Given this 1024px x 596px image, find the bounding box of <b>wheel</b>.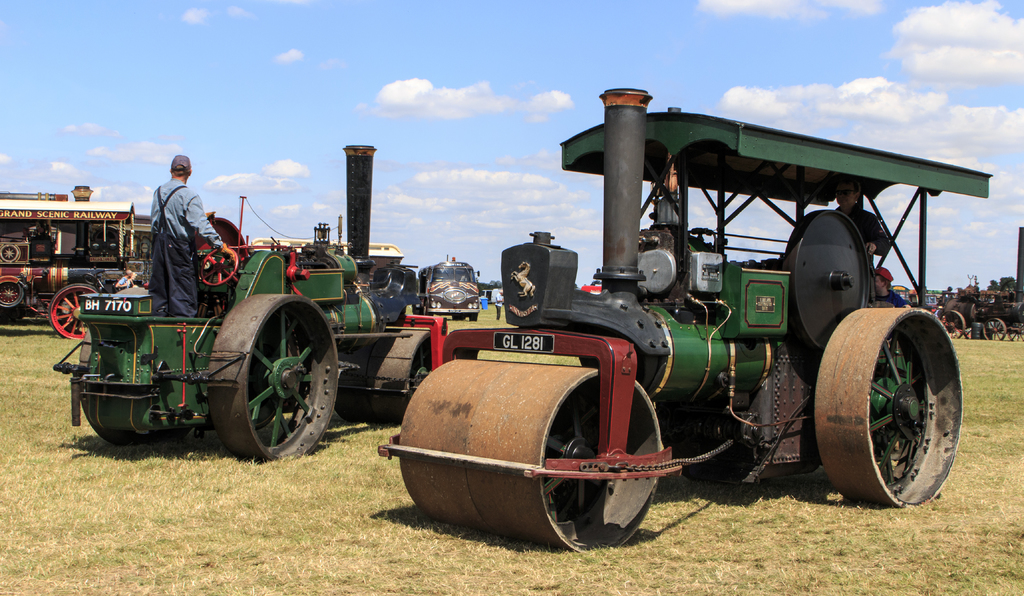
bbox=[80, 328, 195, 446].
